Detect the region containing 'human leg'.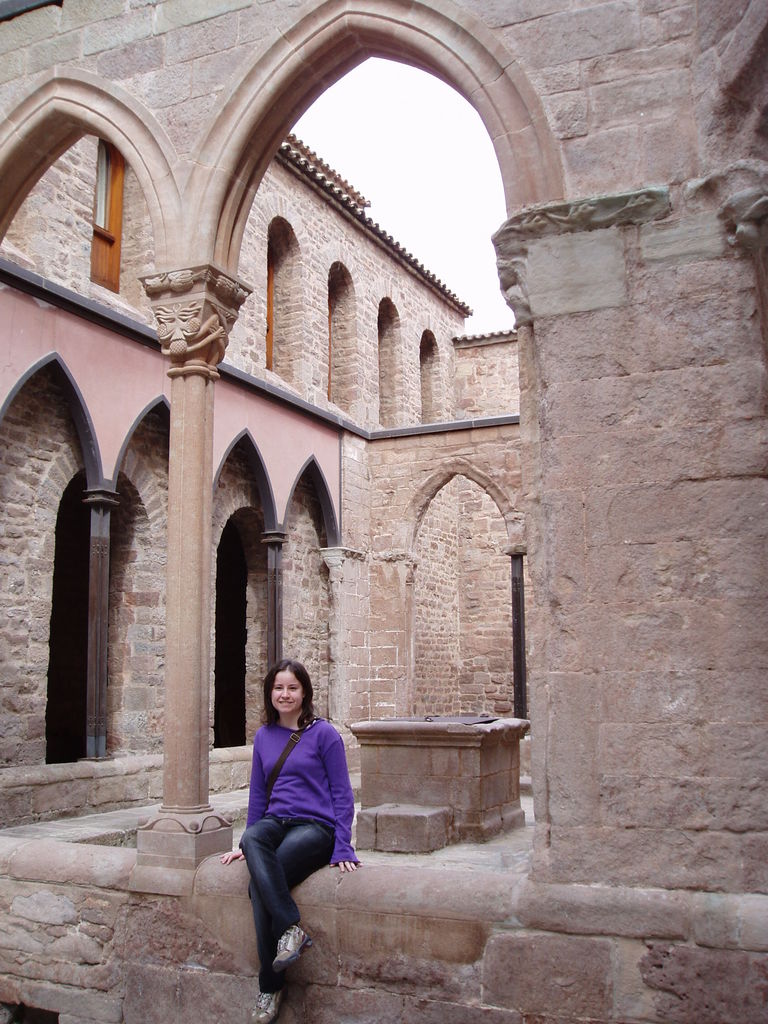
rect(238, 807, 314, 975).
